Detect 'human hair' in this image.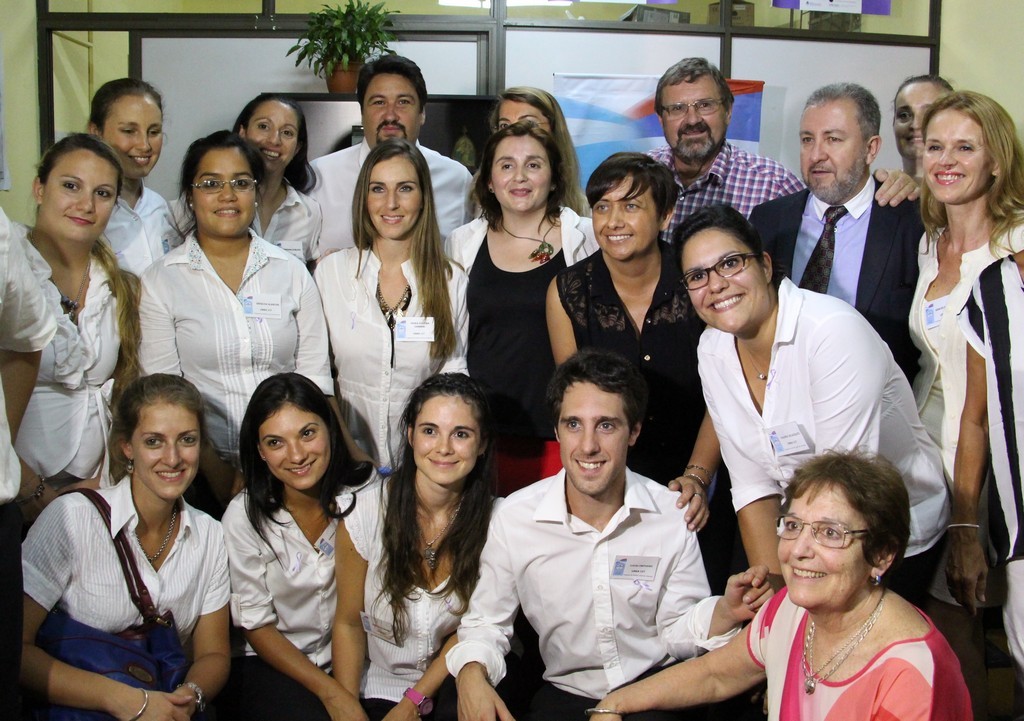
Detection: bbox=(352, 142, 463, 352).
